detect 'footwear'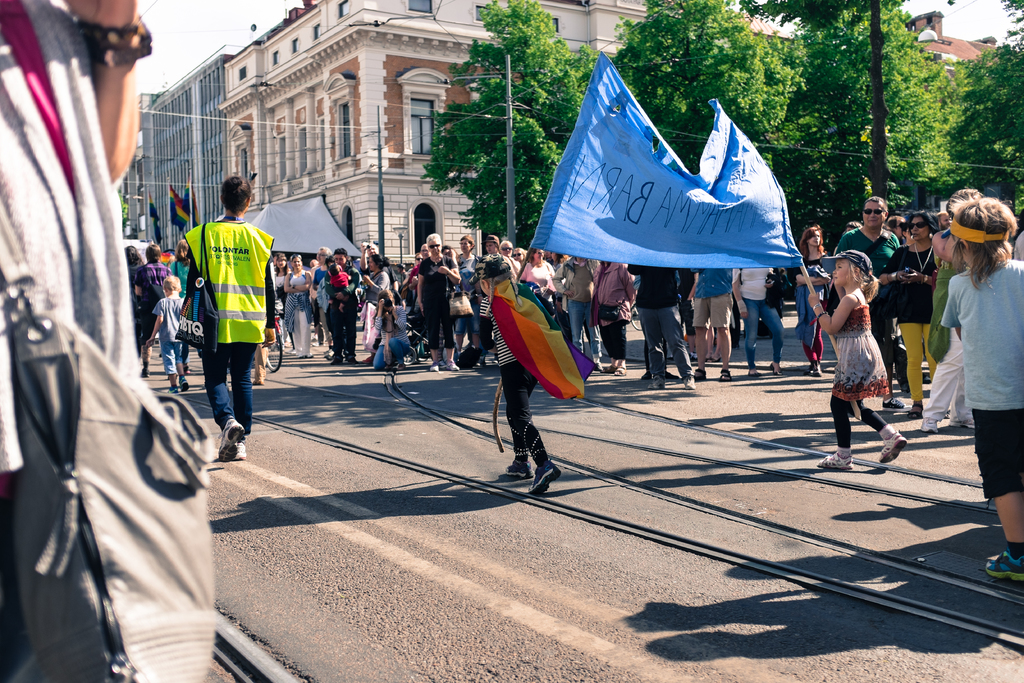
286/347/296/353
